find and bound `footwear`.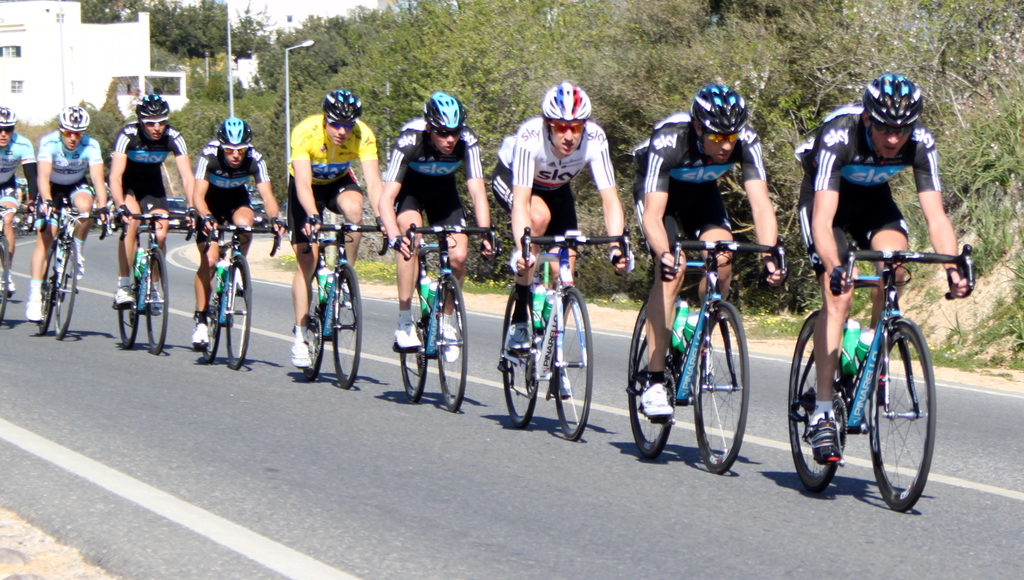
Bound: Rect(552, 367, 570, 402).
